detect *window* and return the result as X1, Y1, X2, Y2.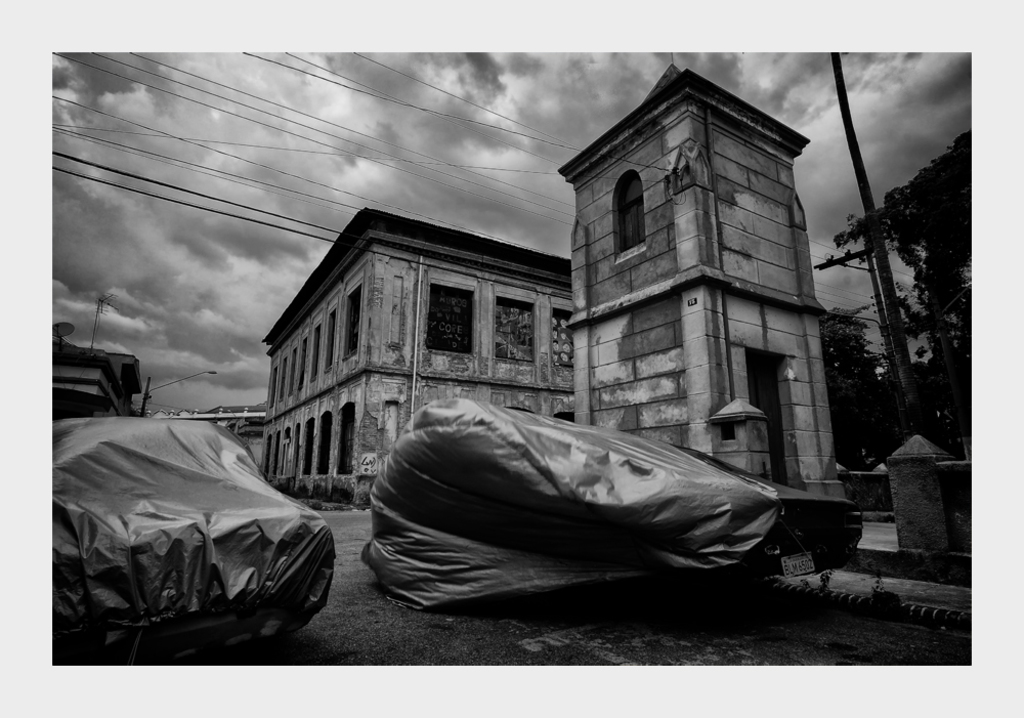
340, 409, 355, 478.
